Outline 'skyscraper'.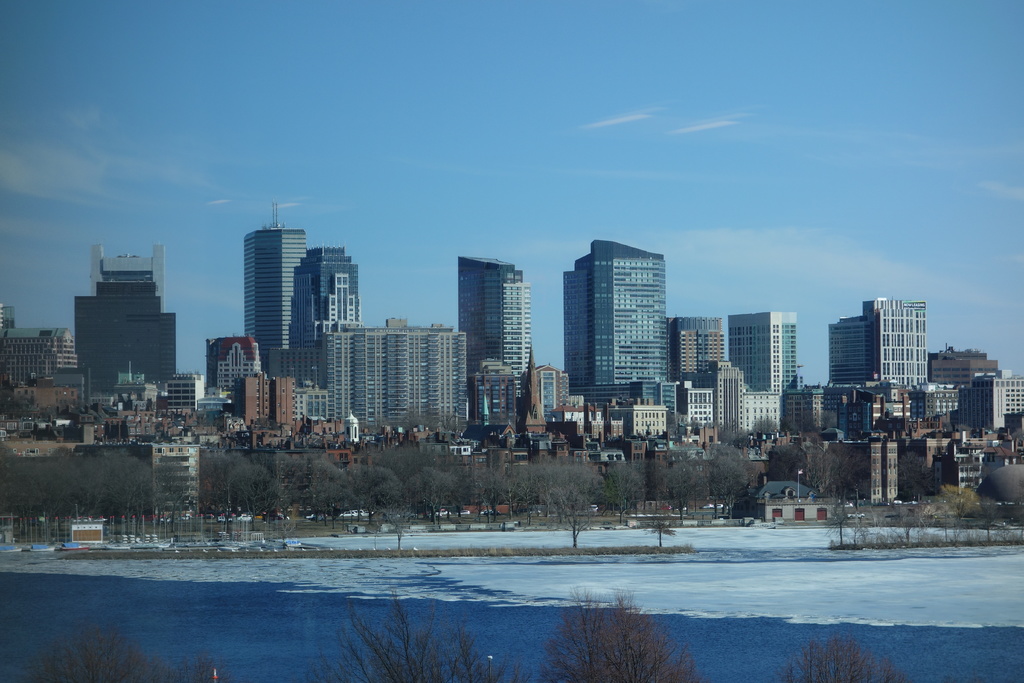
Outline: x1=559 y1=242 x2=681 y2=411.
